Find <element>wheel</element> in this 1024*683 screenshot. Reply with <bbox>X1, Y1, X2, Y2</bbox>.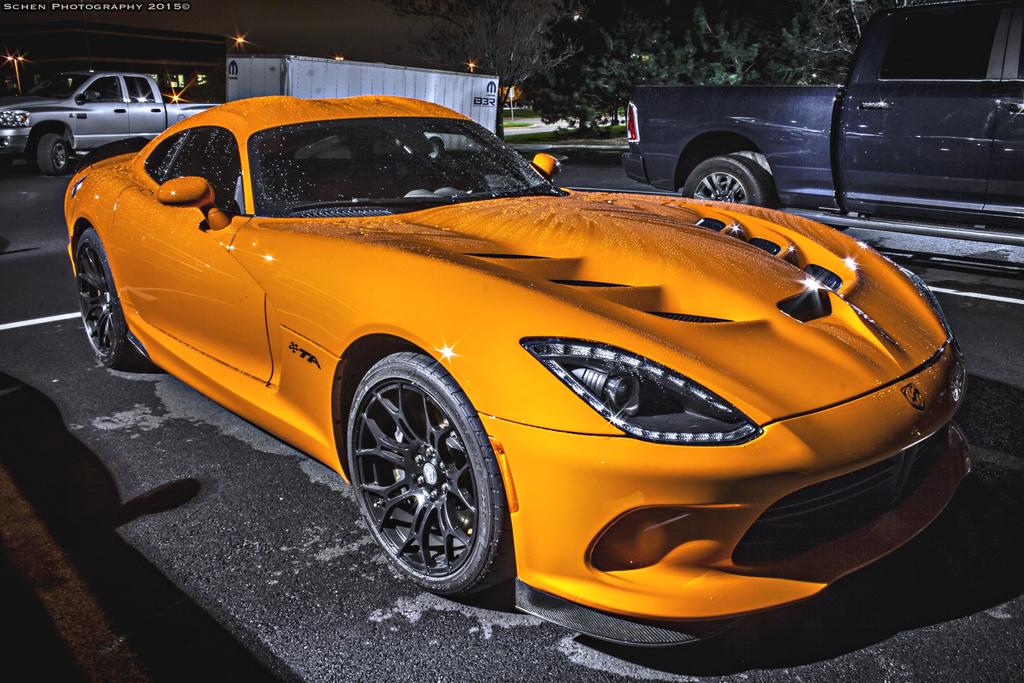
<bbox>42, 133, 68, 173</bbox>.
